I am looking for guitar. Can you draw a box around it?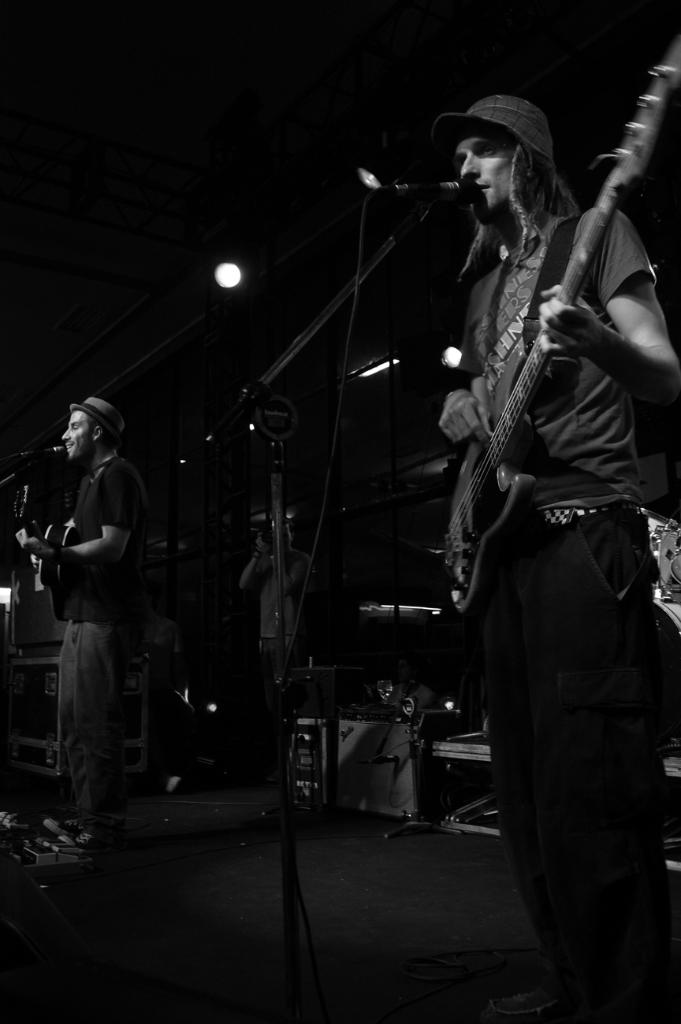
Sure, the bounding box is (x1=17, y1=485, x2=73, y2=618).
